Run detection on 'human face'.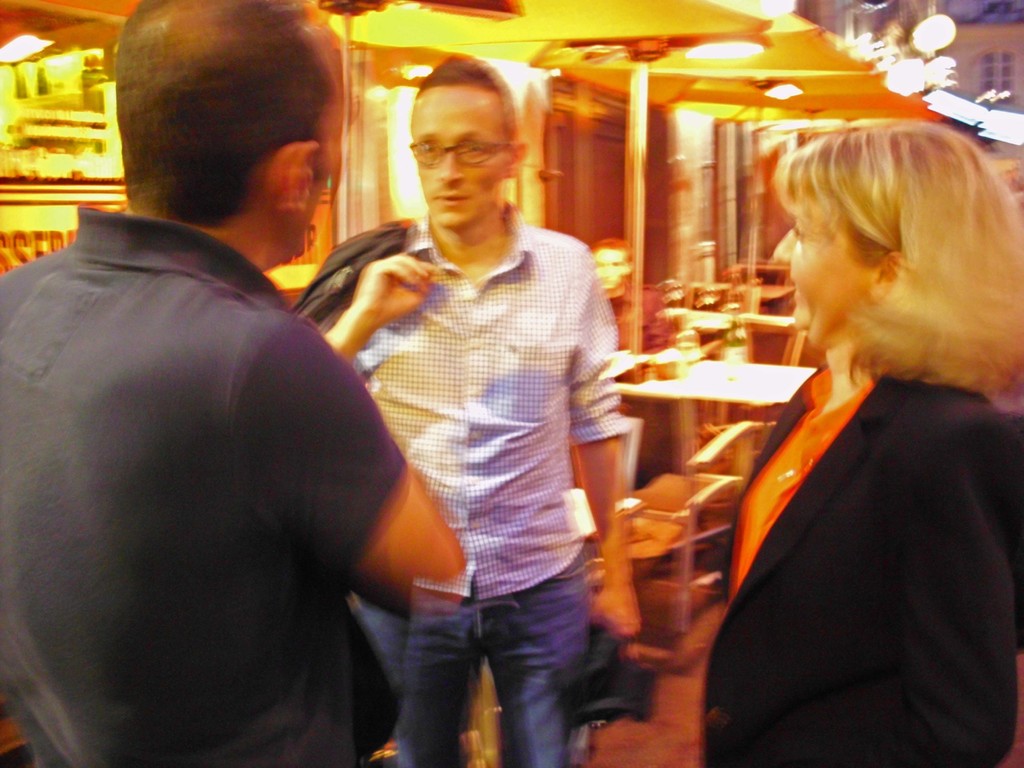
Result: (409,95,511,223).
